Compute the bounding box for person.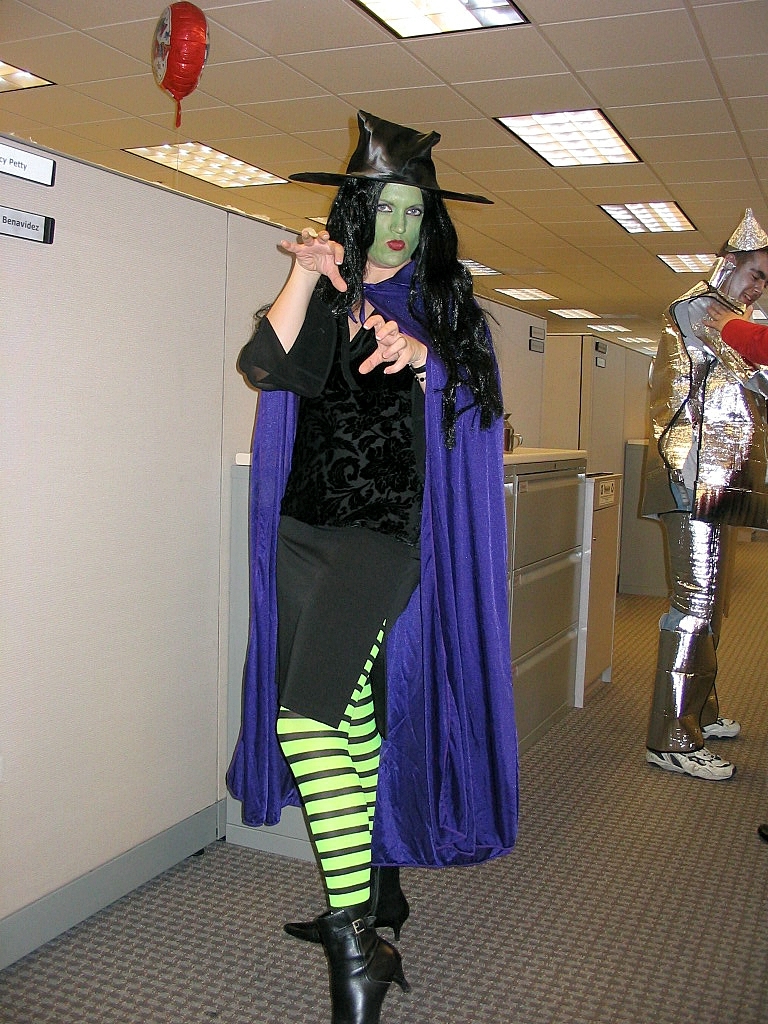
locate(632, 213, 762, 776).
